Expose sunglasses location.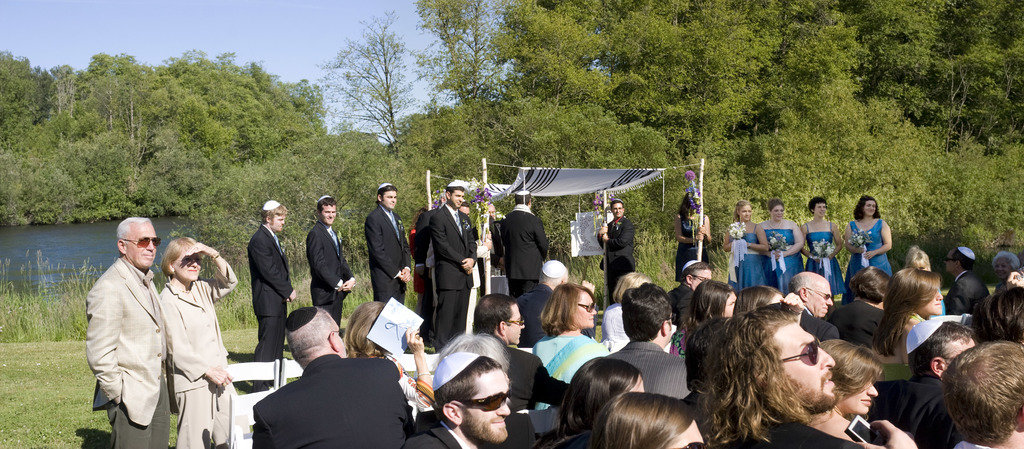
Exposed at l=809, t=288, r=830, b=300.
